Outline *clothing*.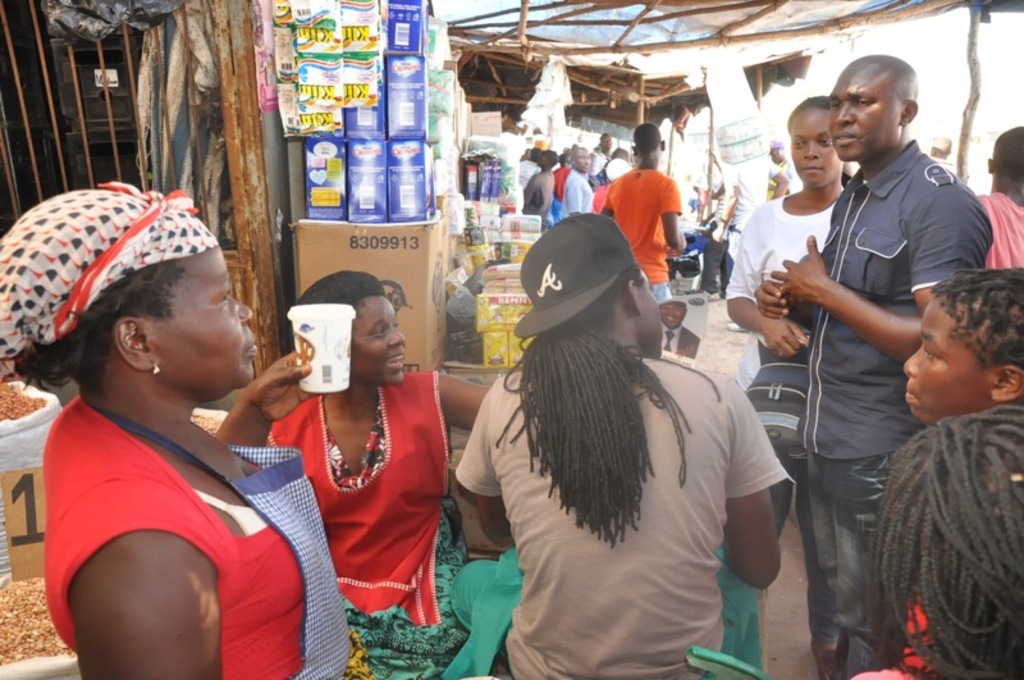
Outline: locate(795, 143, 987, 679).
